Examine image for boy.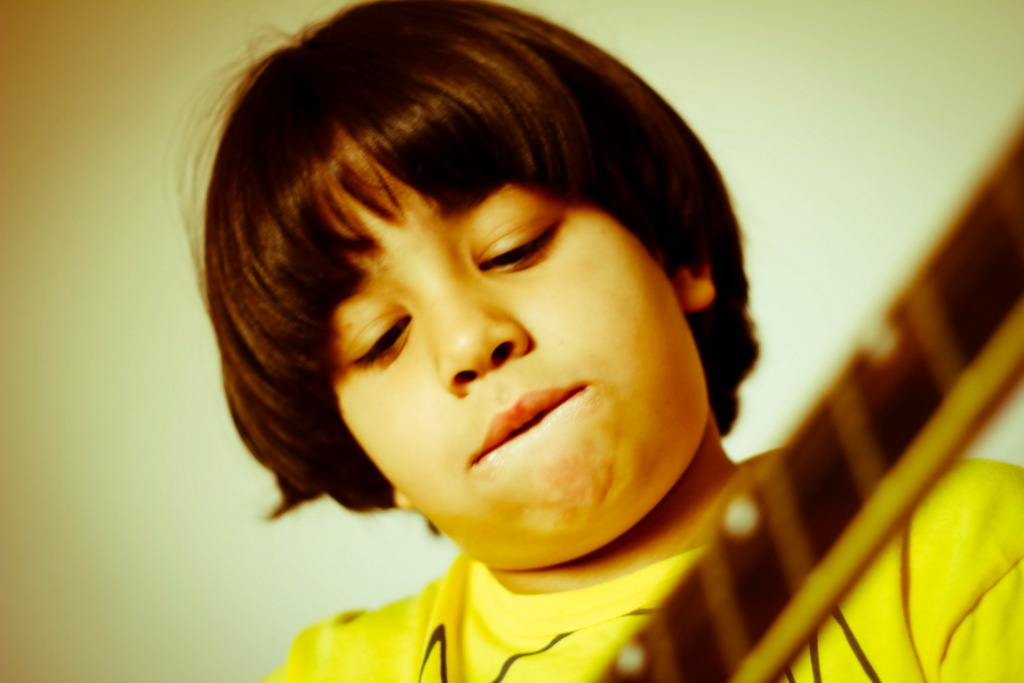
Examination result: 178:0:1023:682.
